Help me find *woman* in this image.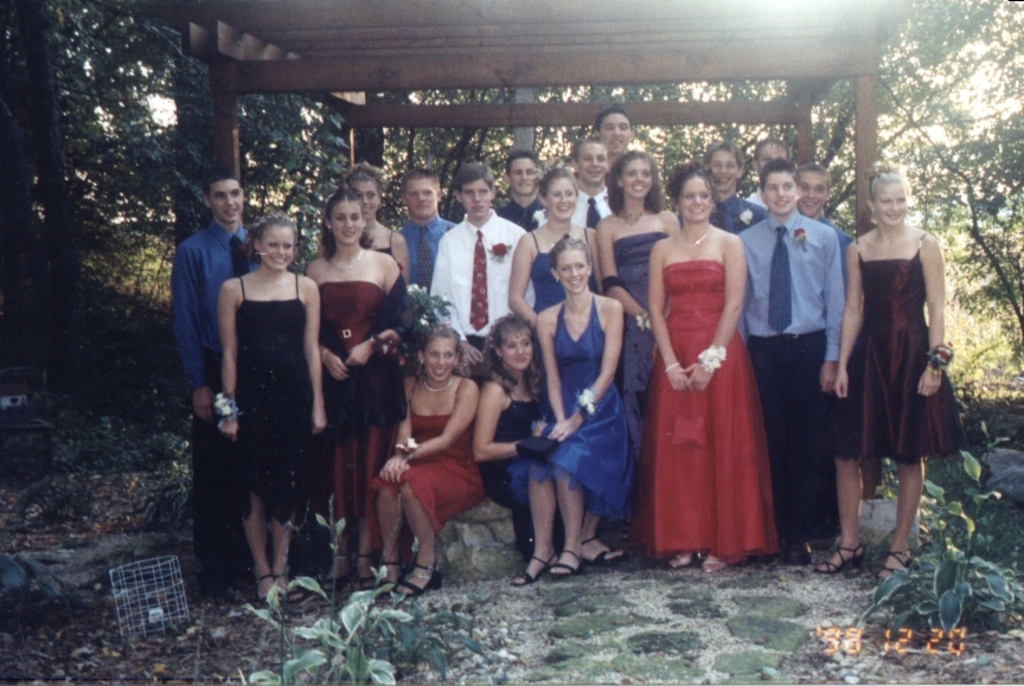
Found it: (x1=510, y1=238, x2=635, y2=583).
